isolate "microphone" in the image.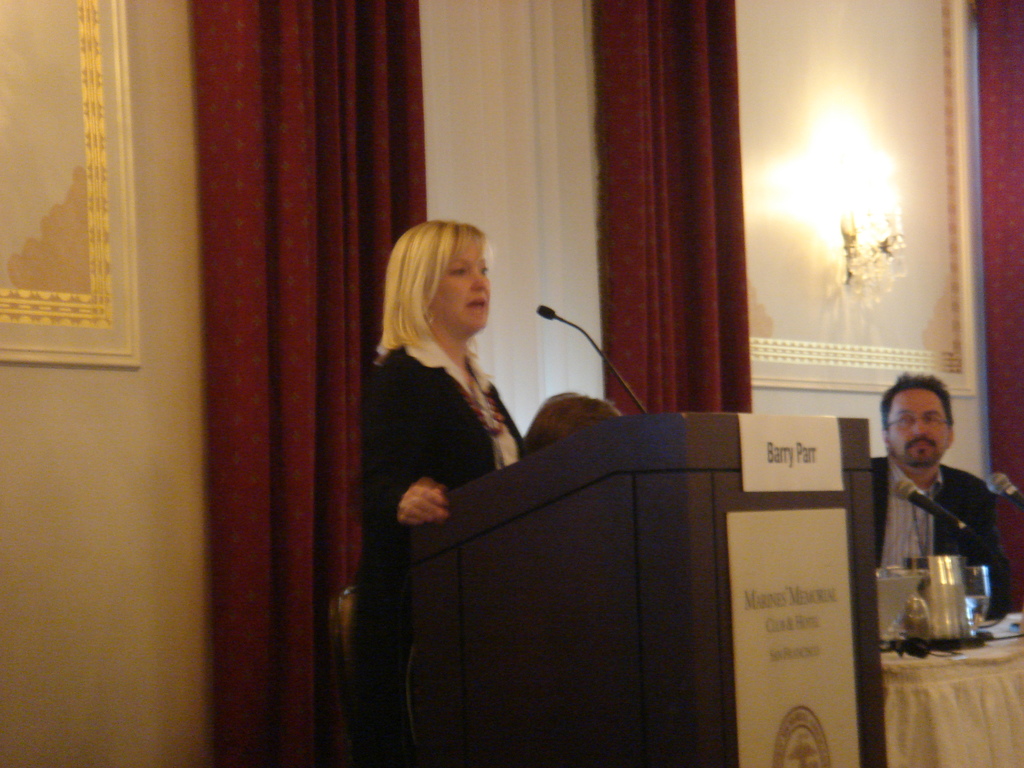
Isolated region: {"left": 977, "top": 460, "right": 1023, "bottom": 505}.
